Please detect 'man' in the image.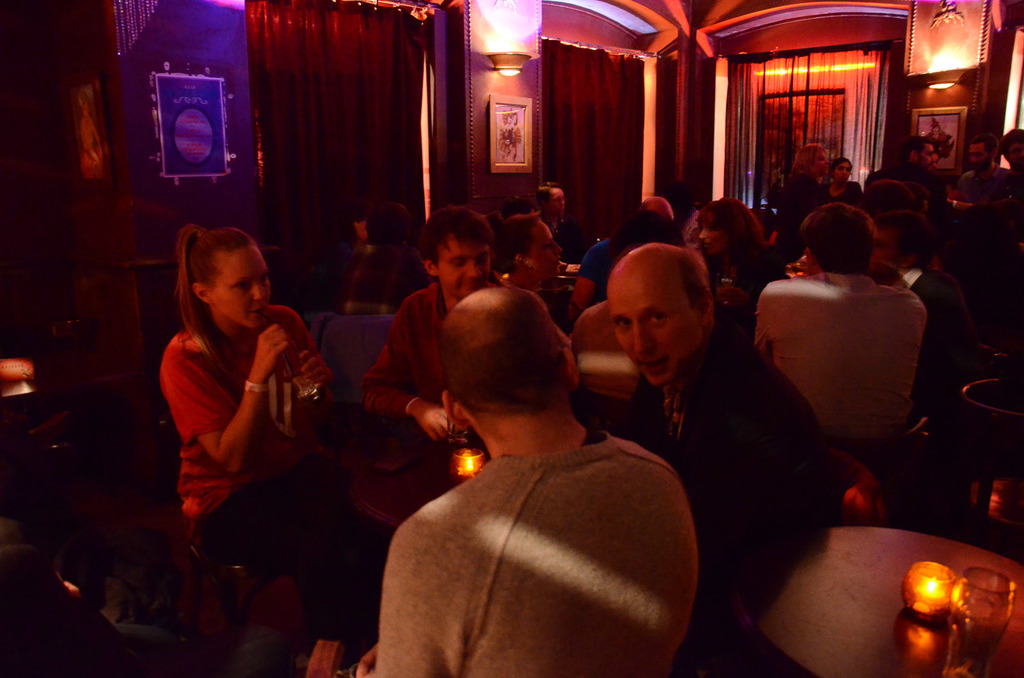
(876, 202, 982, 400).
